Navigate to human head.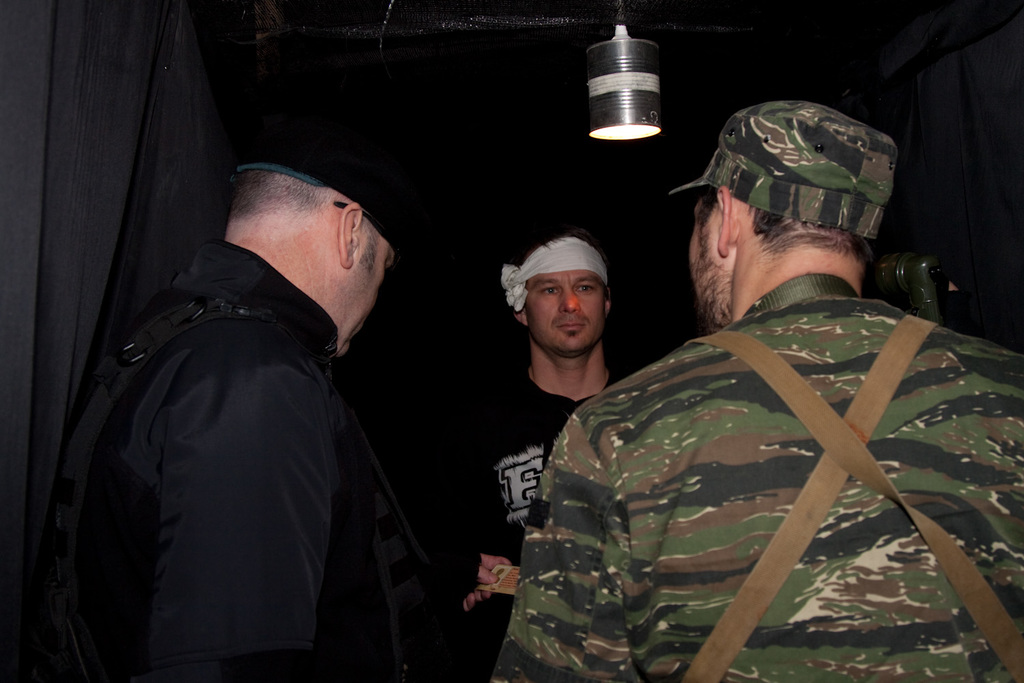
Navigation target: (231, 128, 407, 354).
